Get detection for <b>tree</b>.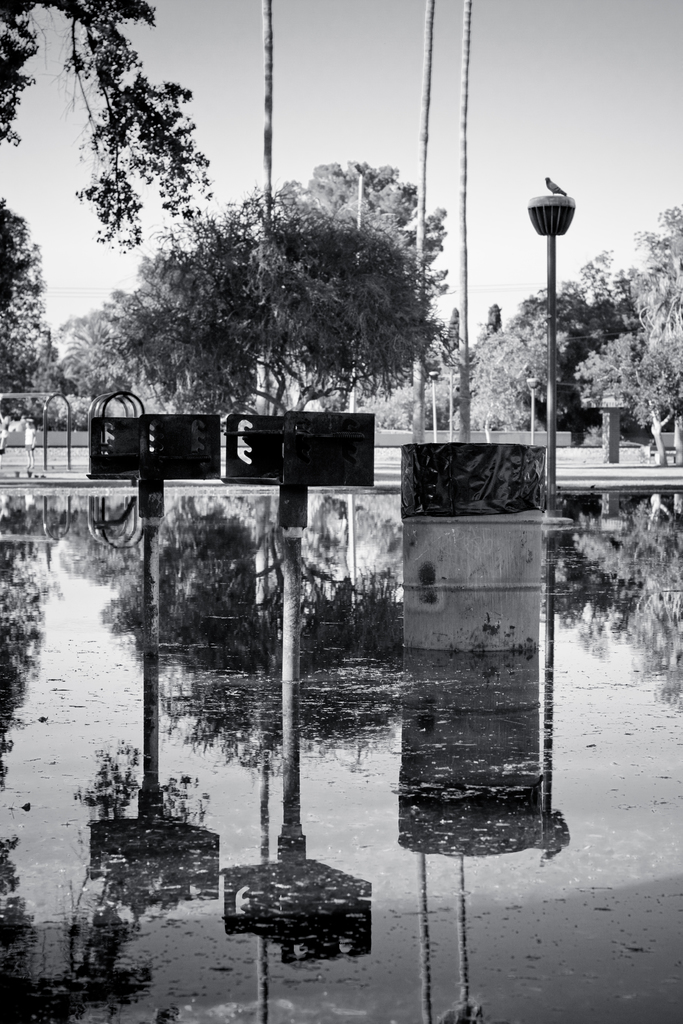
Detection: bbox=(0, 0, 211, 273).
